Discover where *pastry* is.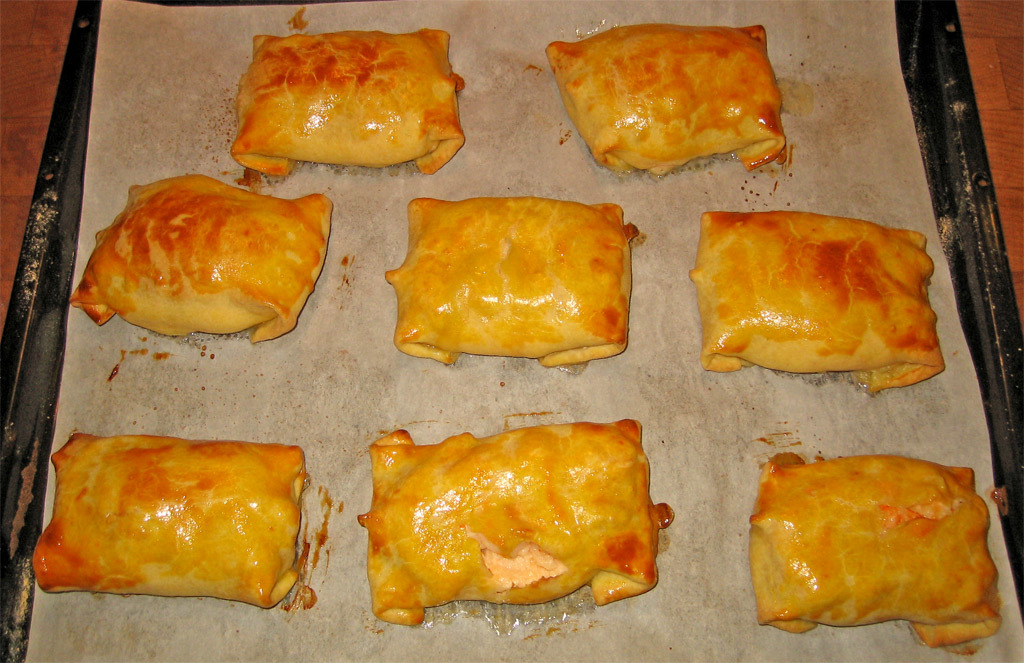
Discovered at <region>27, 431, 303, 616</region>.
